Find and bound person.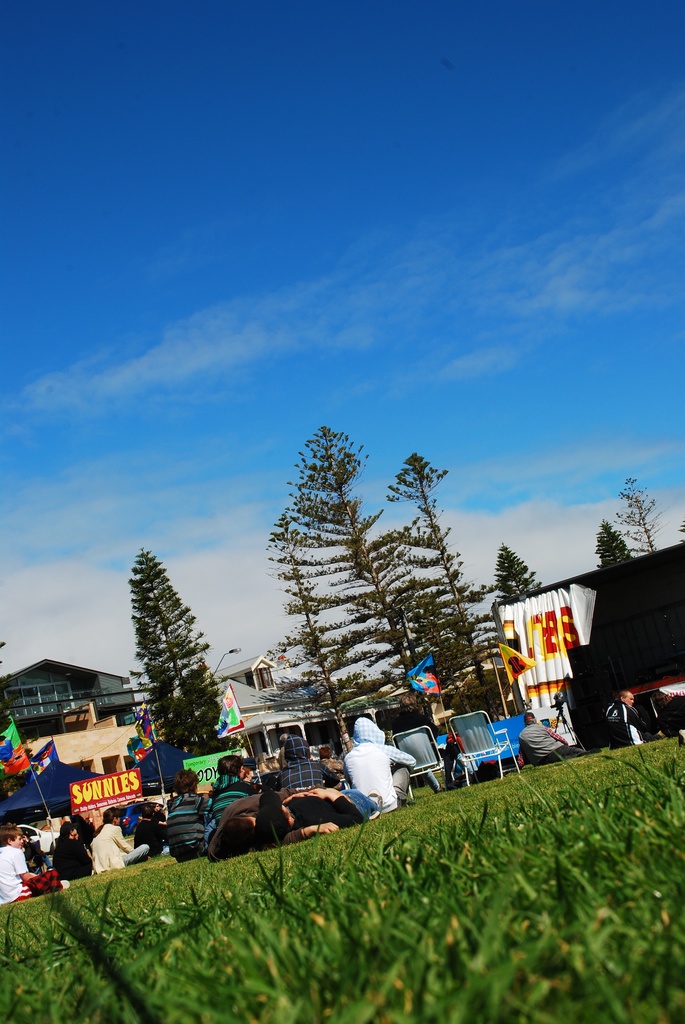
Bound: 517:711:581:765.
